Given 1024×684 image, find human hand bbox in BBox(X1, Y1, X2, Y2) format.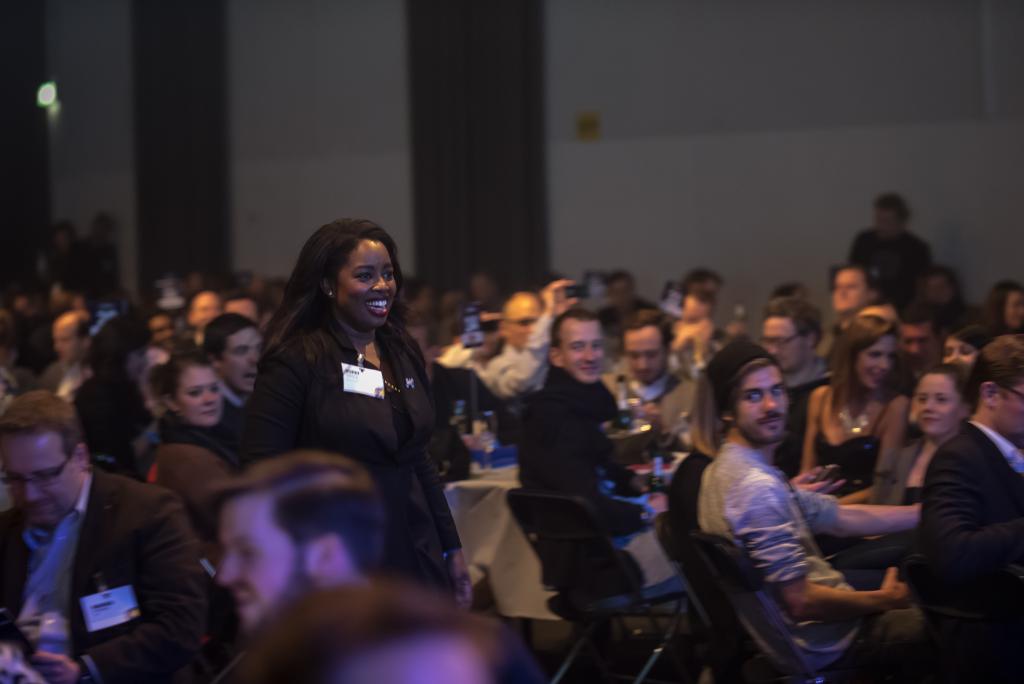
BBox(628, 402, 659, 443).
